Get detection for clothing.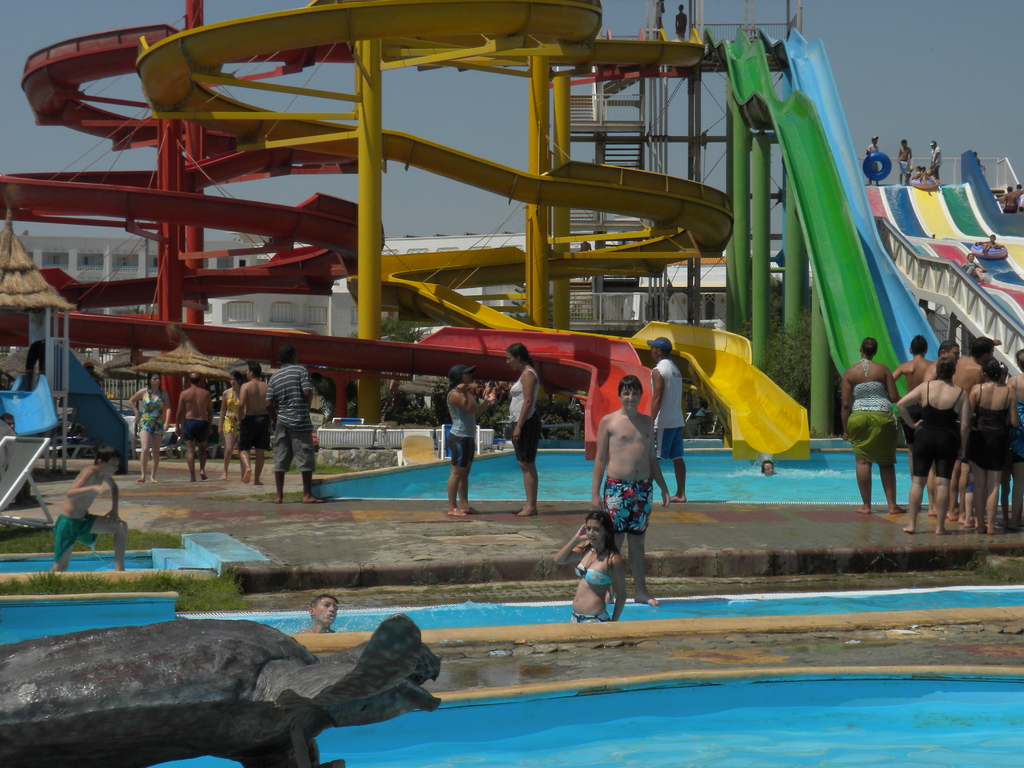
Detection: [left=178, top=417, right=211, bottom=443].
